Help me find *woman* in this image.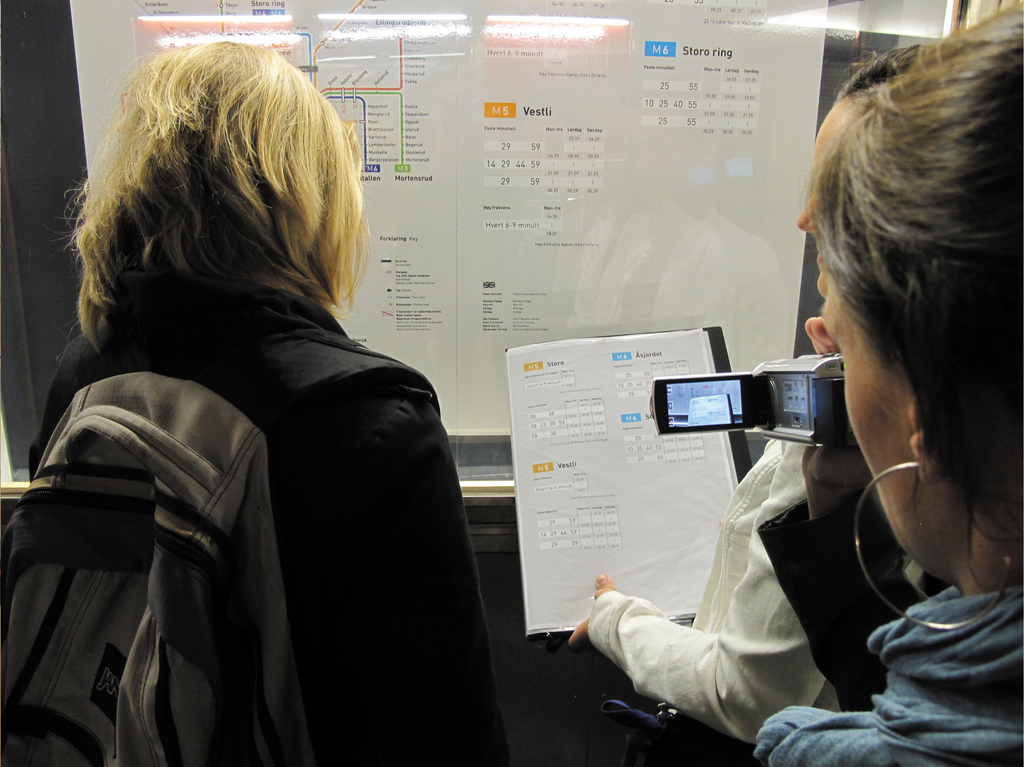
Found it: (left=29, top=35, right=509, bottom=766).
